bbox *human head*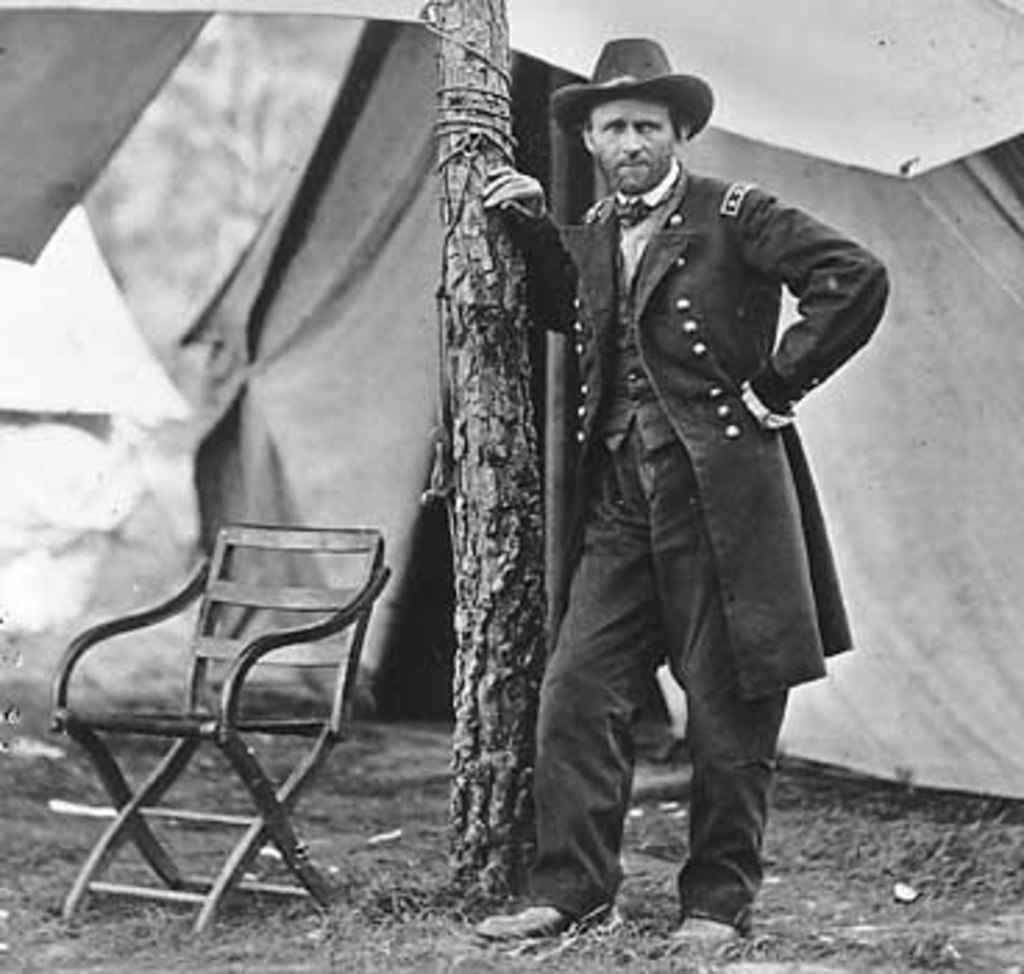
box(554, 11, 729, 214)
